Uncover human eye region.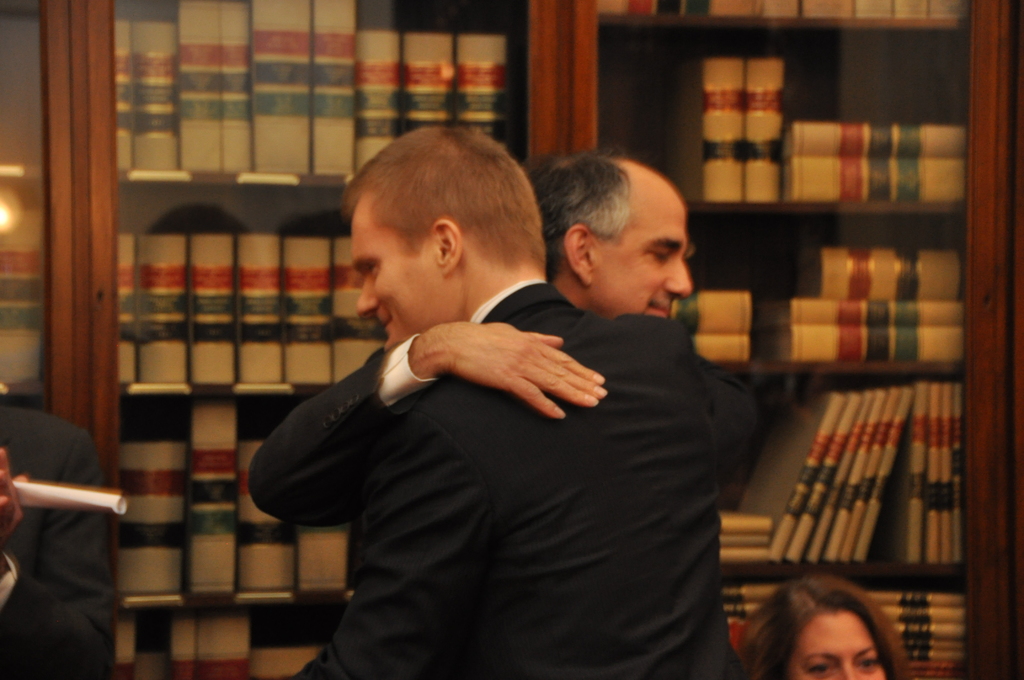
Uncovered: bbox(855, 649, 883, 676).
